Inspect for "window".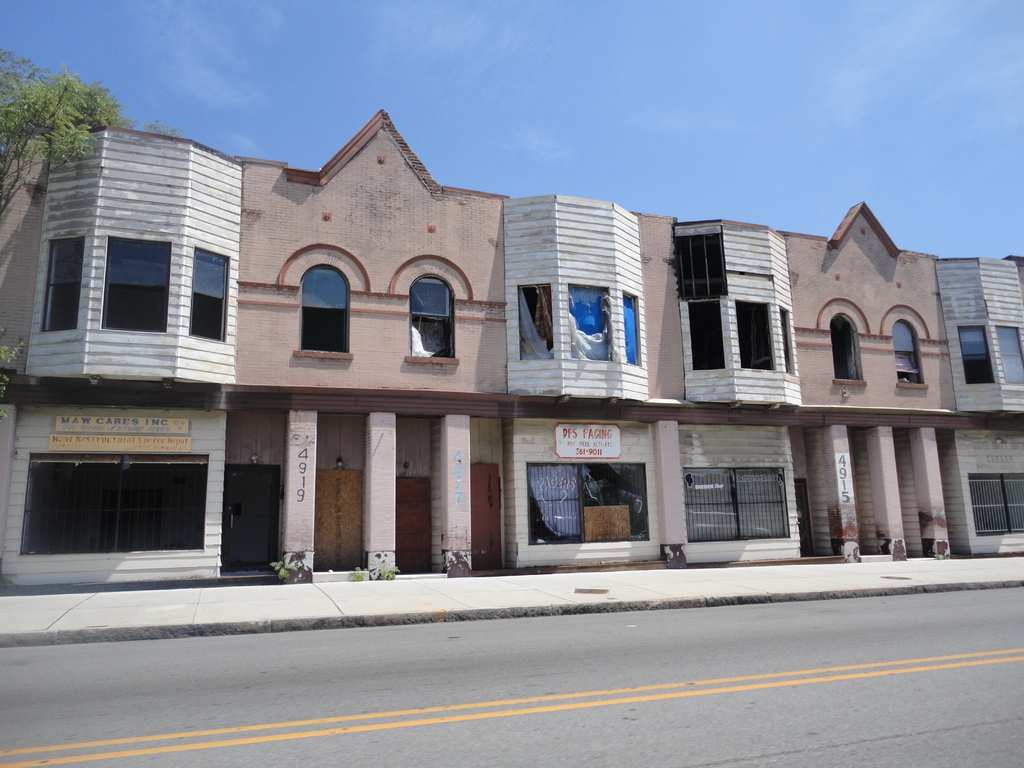
Inspection: (520,285,556,359).
